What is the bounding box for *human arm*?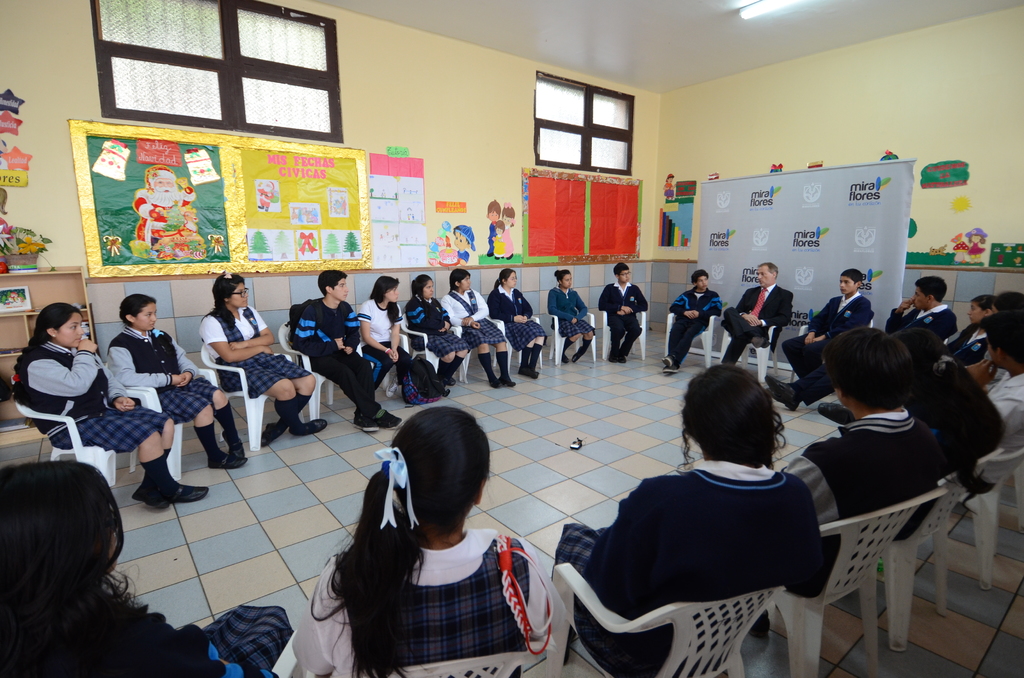
(left=602, top=284, right=623, bottom=326).
